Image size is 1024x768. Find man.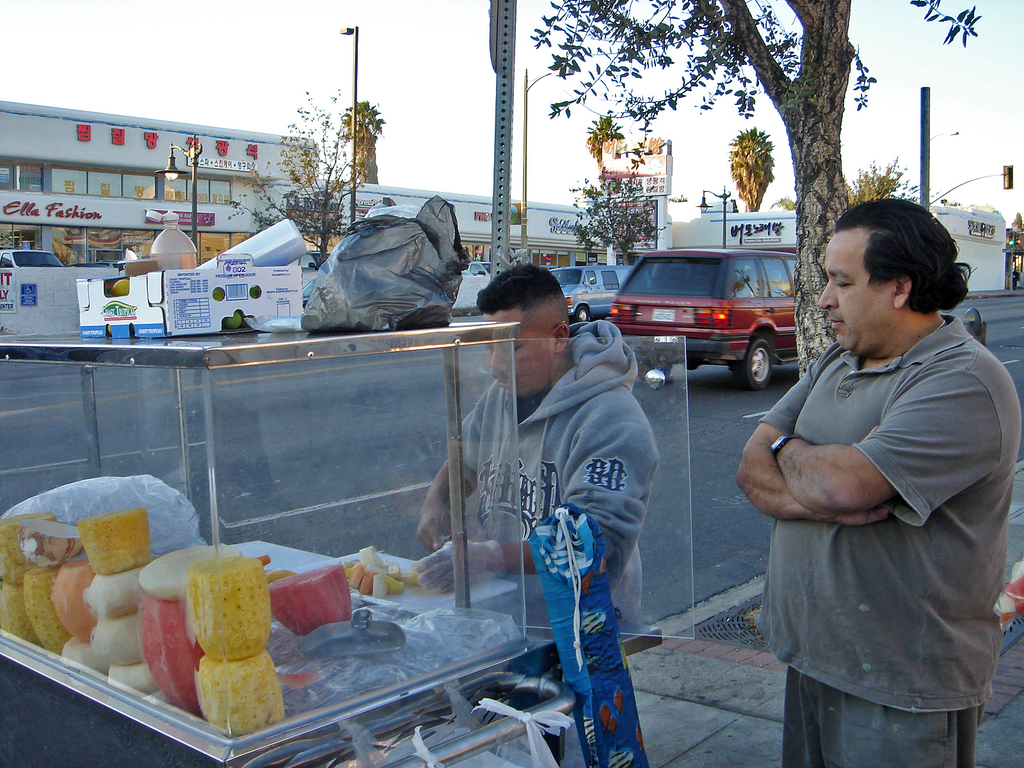
left=729, top=196, right=1010, bottom=744.
